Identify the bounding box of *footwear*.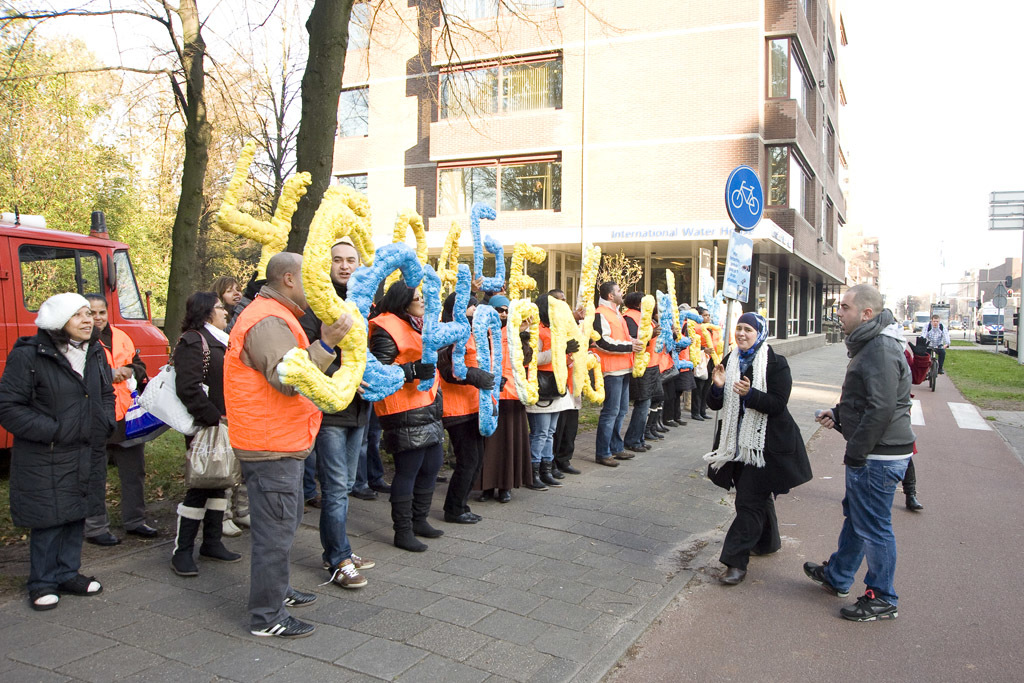
<region>551, 464, 563, 477</region>.
